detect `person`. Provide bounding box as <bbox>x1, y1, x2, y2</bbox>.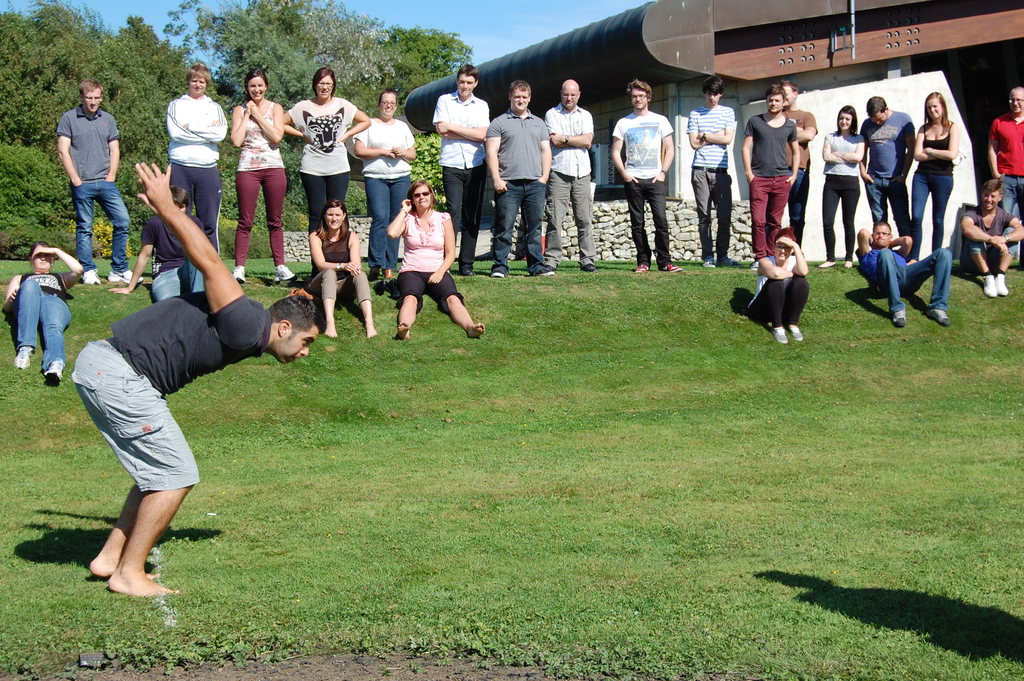
<bbox>75, 158, 323, 603</bbox>.
